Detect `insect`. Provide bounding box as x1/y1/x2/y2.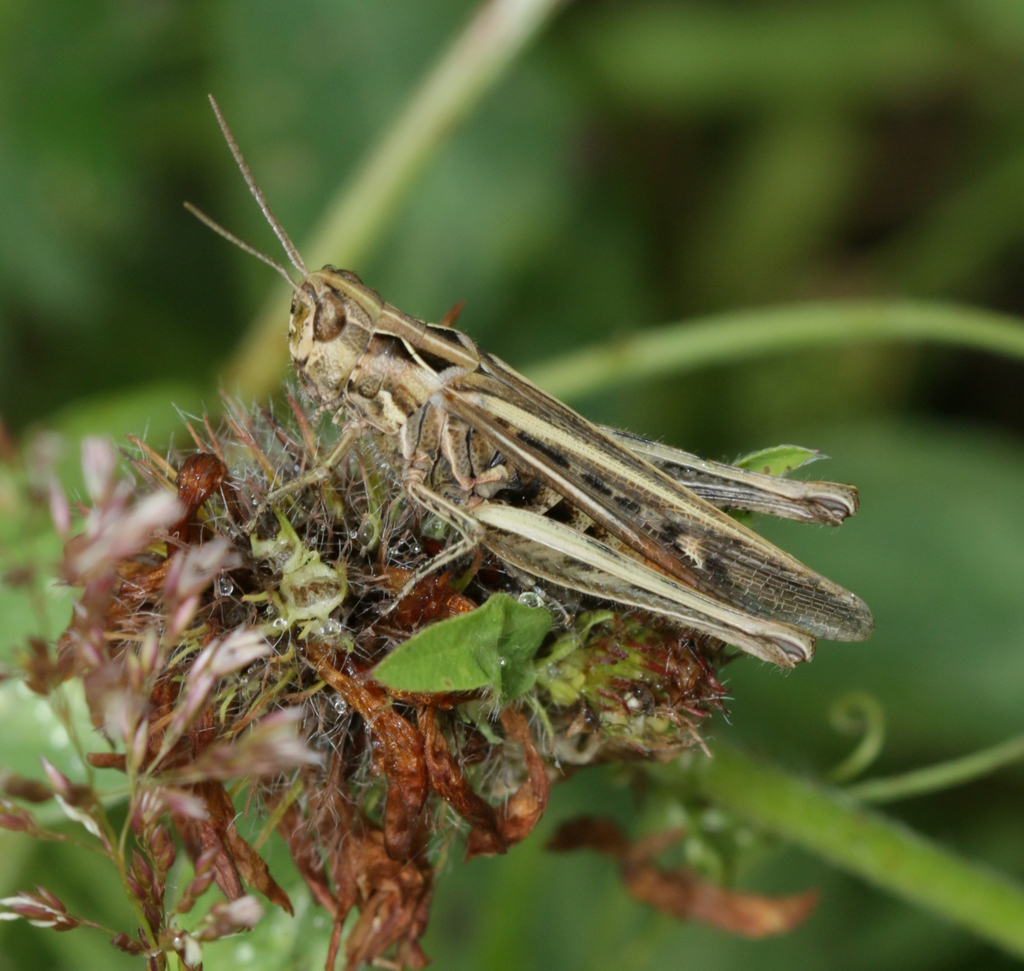
182/86/876/668.
